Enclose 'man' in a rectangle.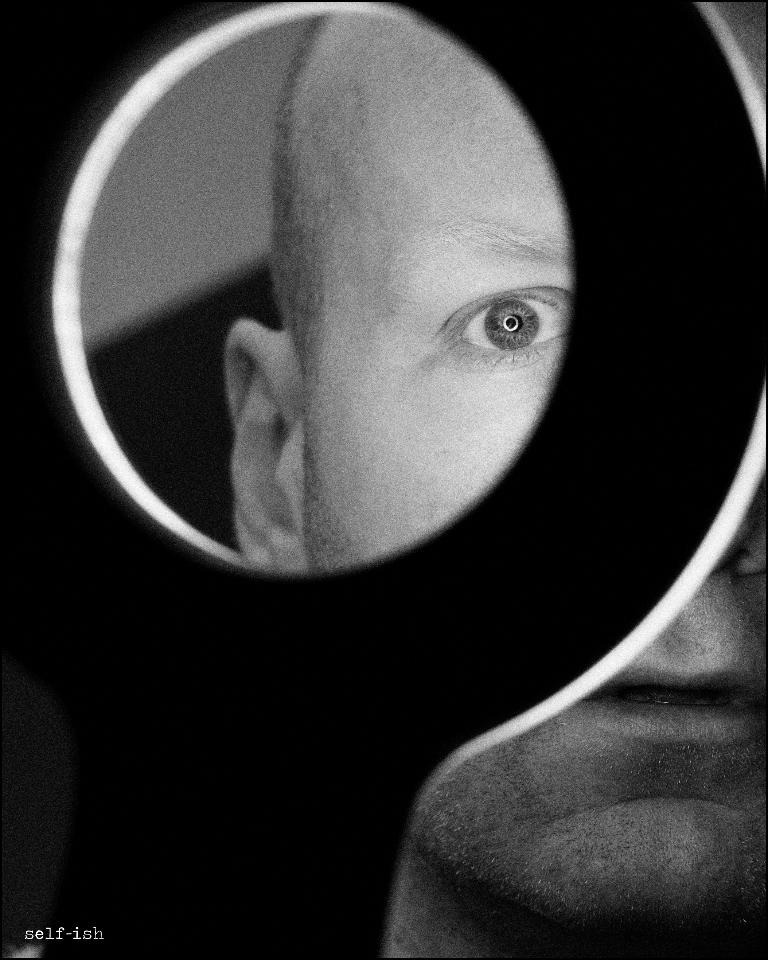
locate(230, 0, 767, 959).
